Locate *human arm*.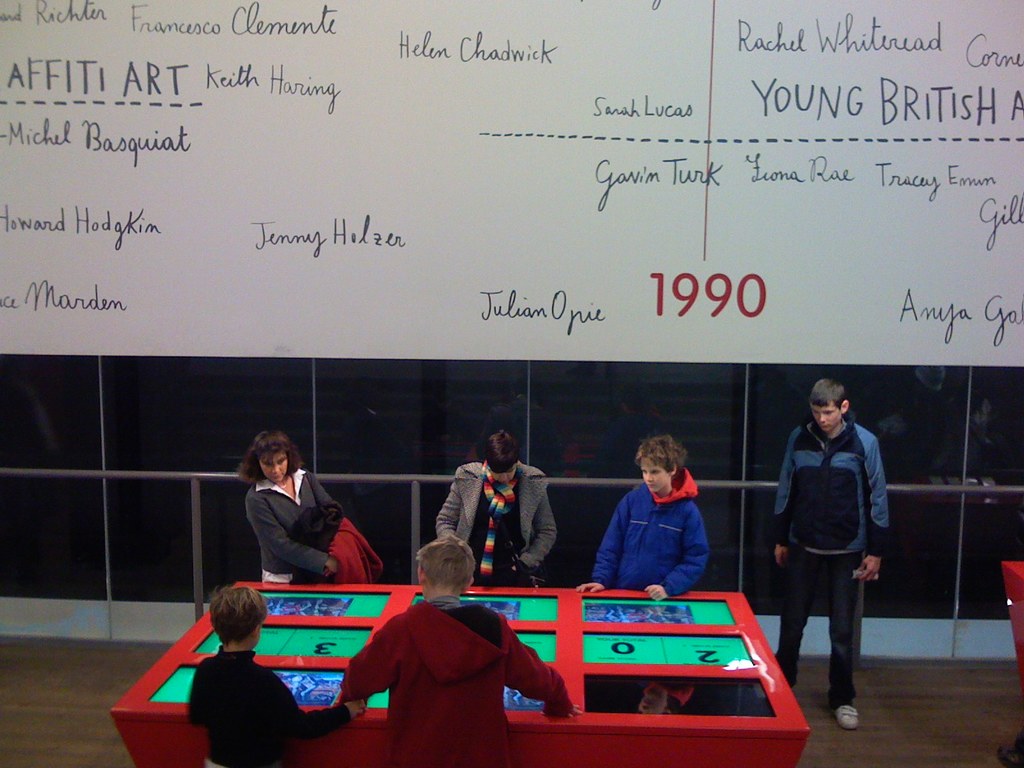
Bounding box: BBox(641, 500, 711, 604).
